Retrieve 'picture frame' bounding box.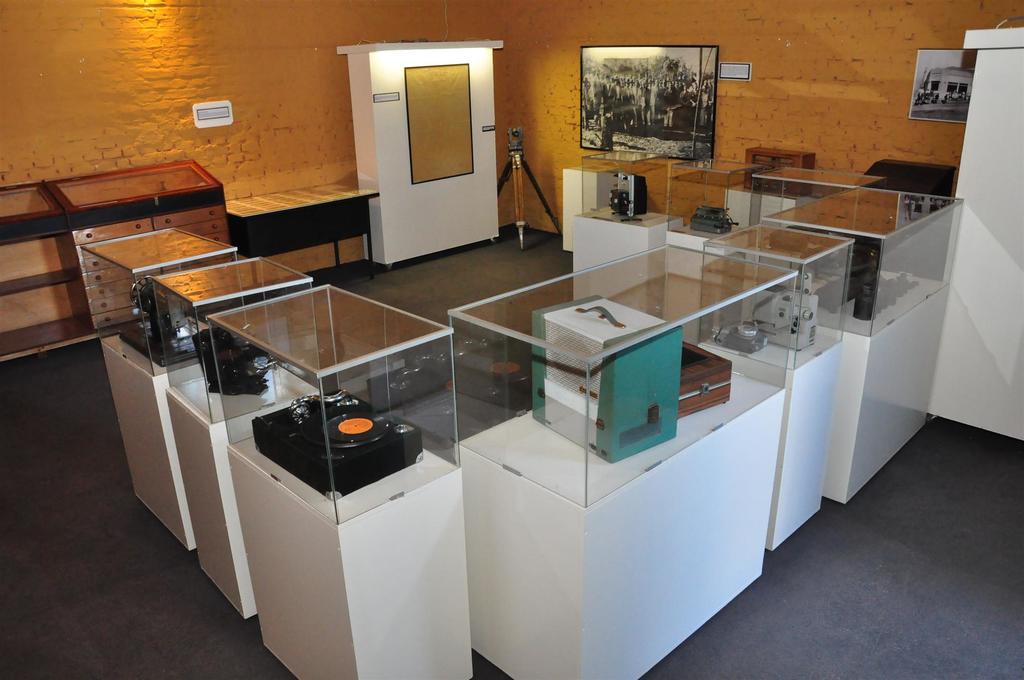
Bounding box: 580,47,717,160.
